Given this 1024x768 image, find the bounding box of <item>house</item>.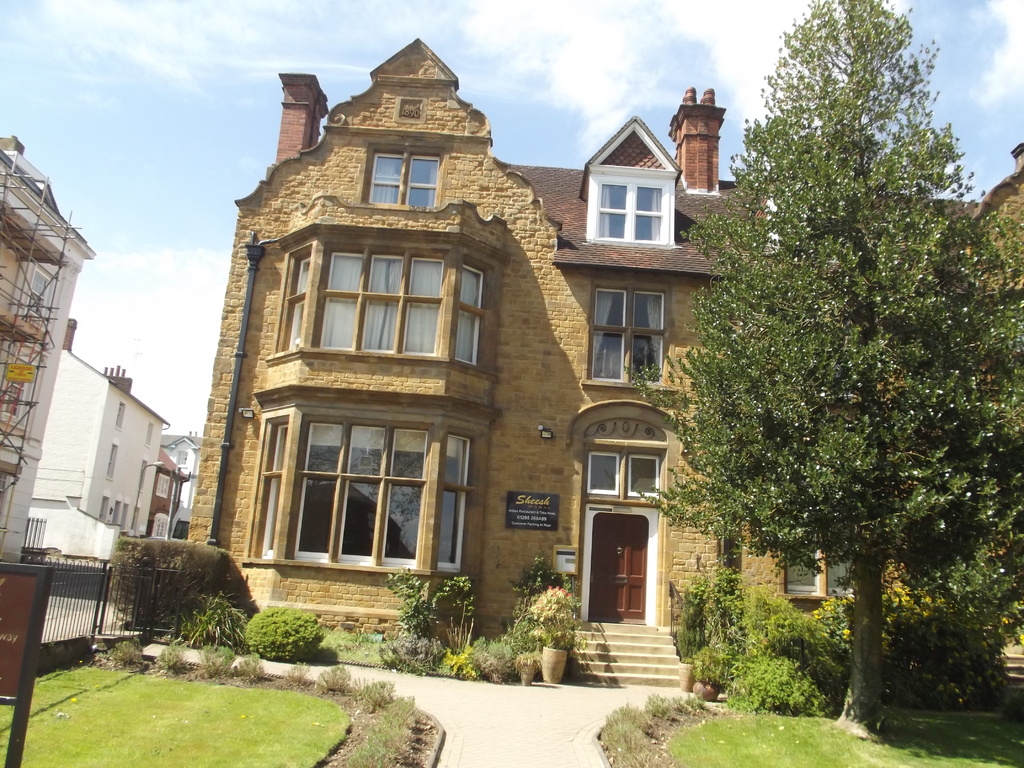
<bbox>180, 29, 1023, 692</bbox>.
